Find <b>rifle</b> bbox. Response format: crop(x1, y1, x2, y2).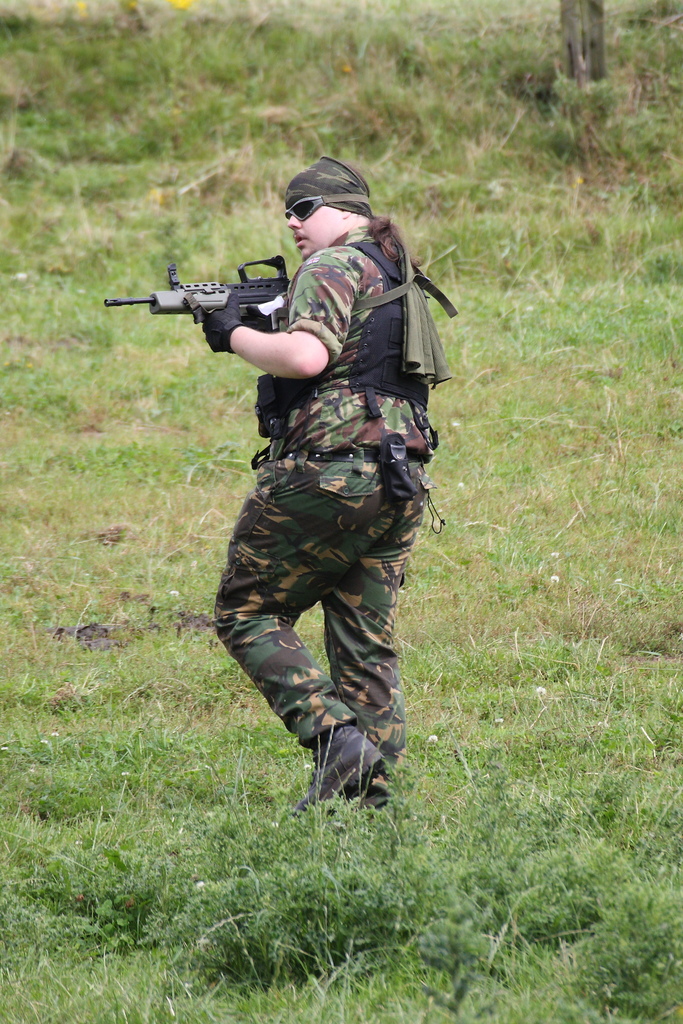
crop(104, 254, 290, 327).
